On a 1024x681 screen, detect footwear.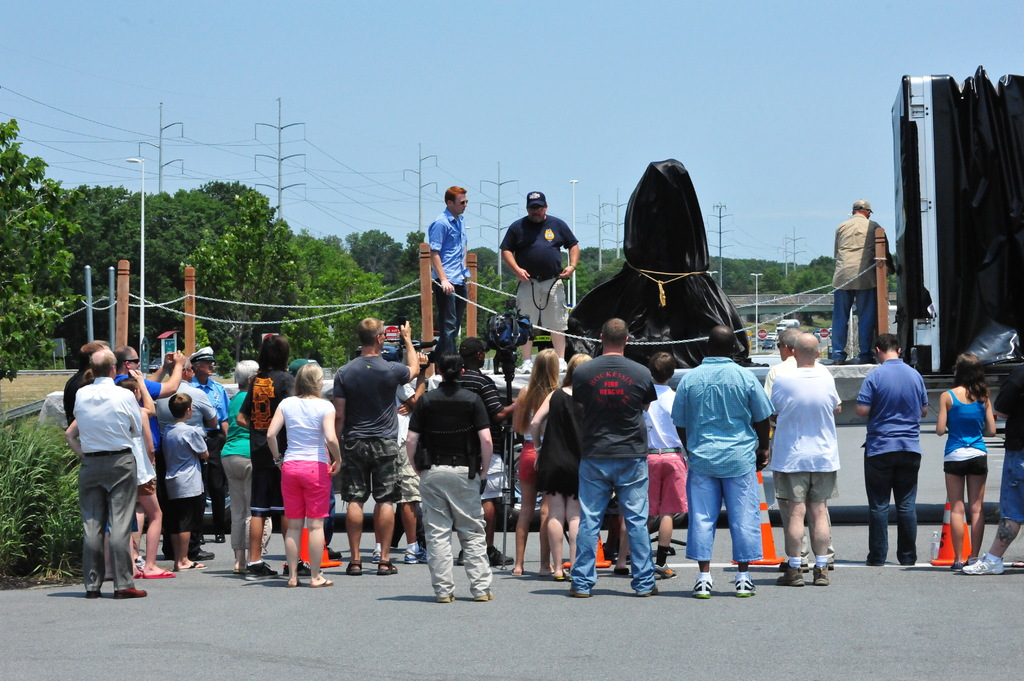
[left=470, top=588, right=499, bottom=601].
